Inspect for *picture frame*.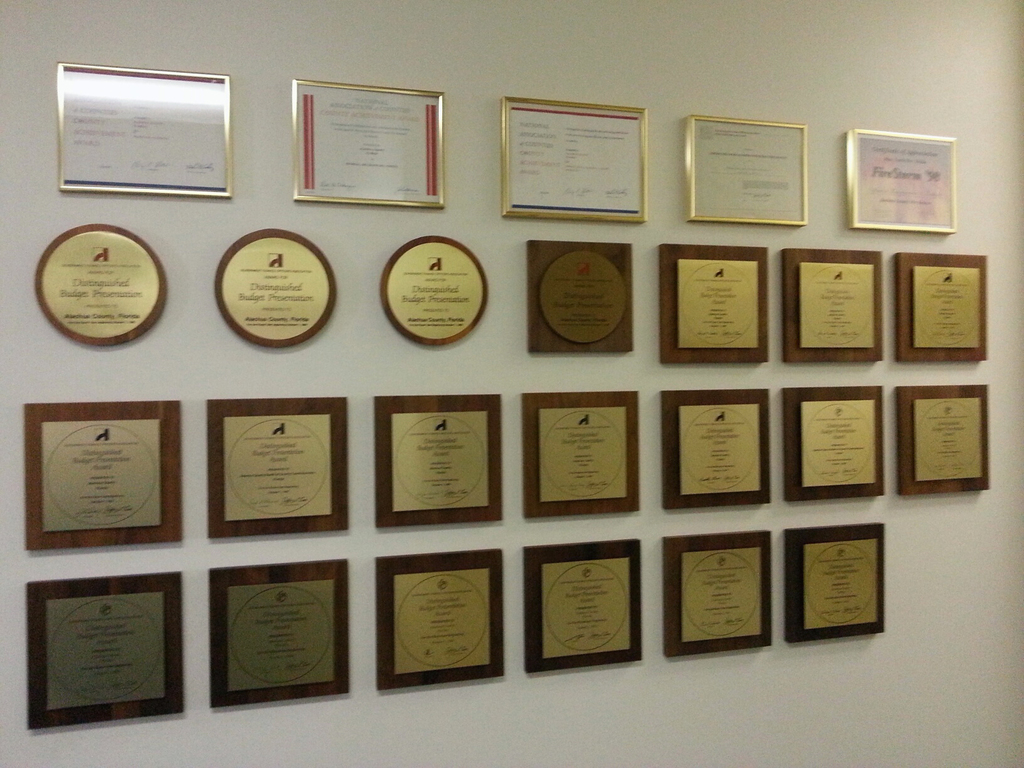
Inspection: l=521, t=396, r=635, b=523.
